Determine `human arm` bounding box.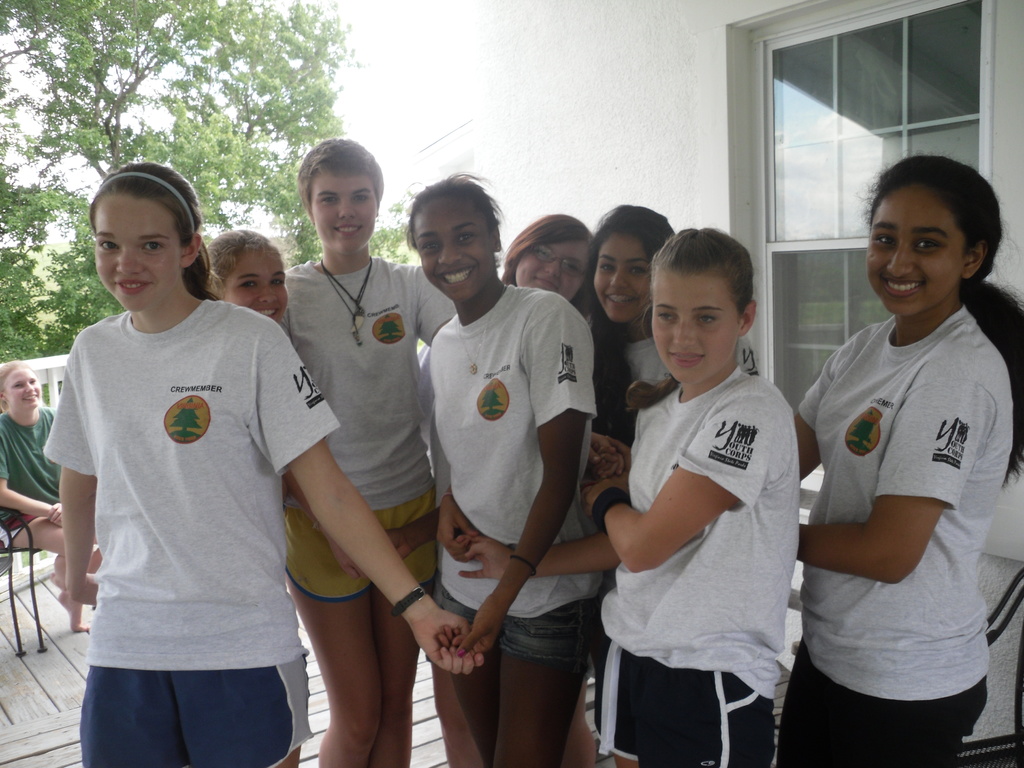
Determined: box(456, 295, 599, 659).
